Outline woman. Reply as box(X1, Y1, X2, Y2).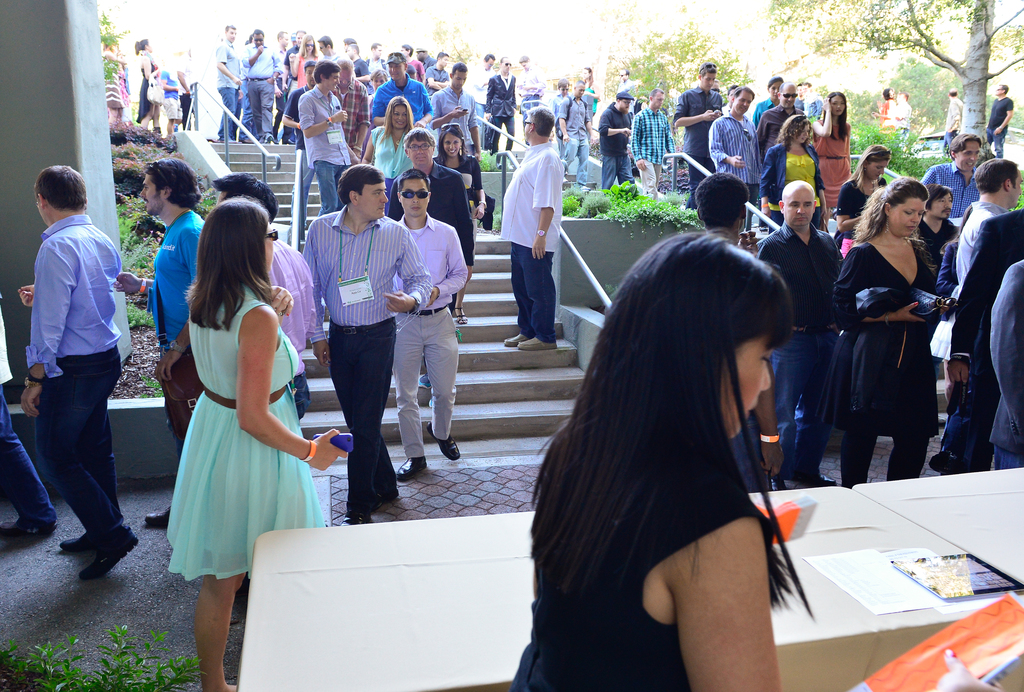
box(136, 35, 163, 136).
